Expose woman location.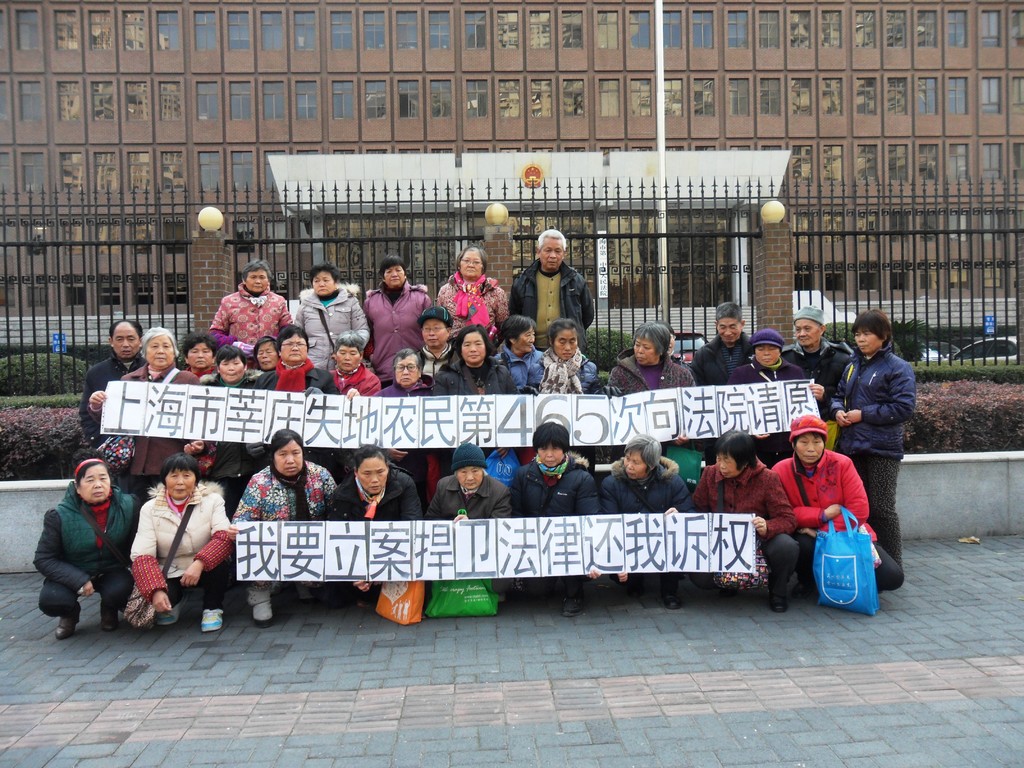
Exposed at box(326, 442, 419, 611).
